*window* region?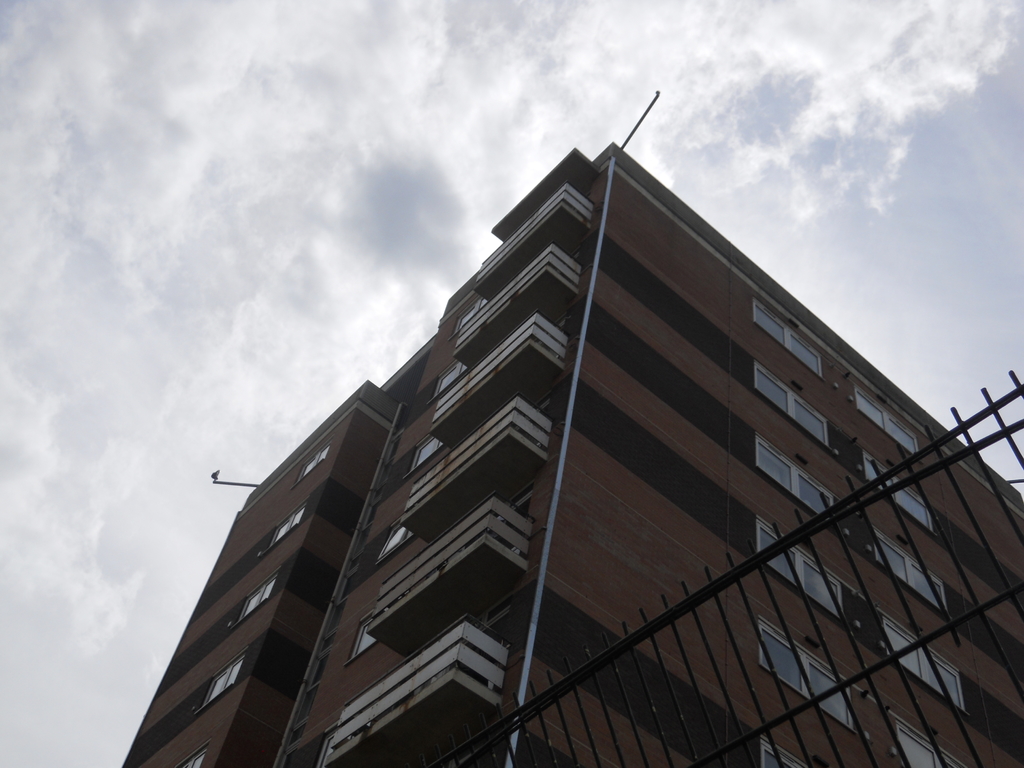
<region>888, 714, 966, 767</region>
